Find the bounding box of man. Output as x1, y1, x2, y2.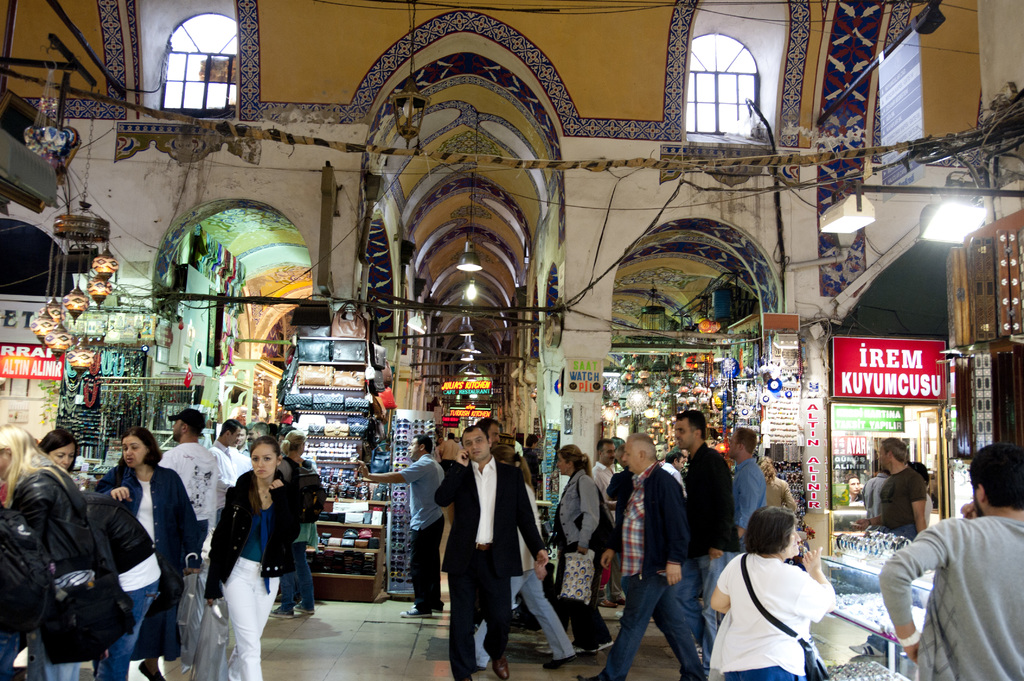
883, 444, 1023, 680.
